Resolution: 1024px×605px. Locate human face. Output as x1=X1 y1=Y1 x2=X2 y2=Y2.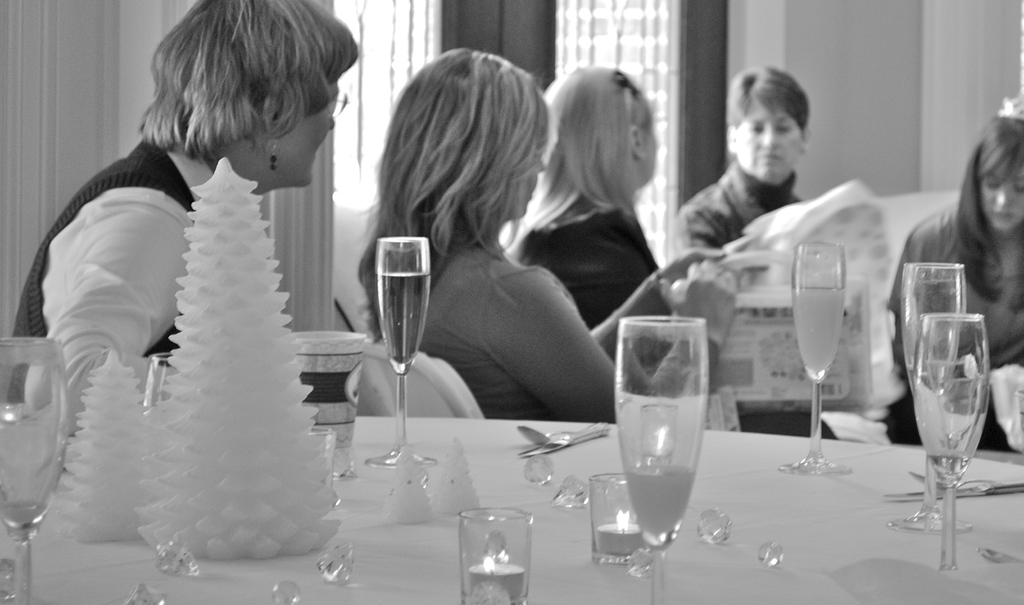
x1=984 y1=158 x2=1023 y2=226.
